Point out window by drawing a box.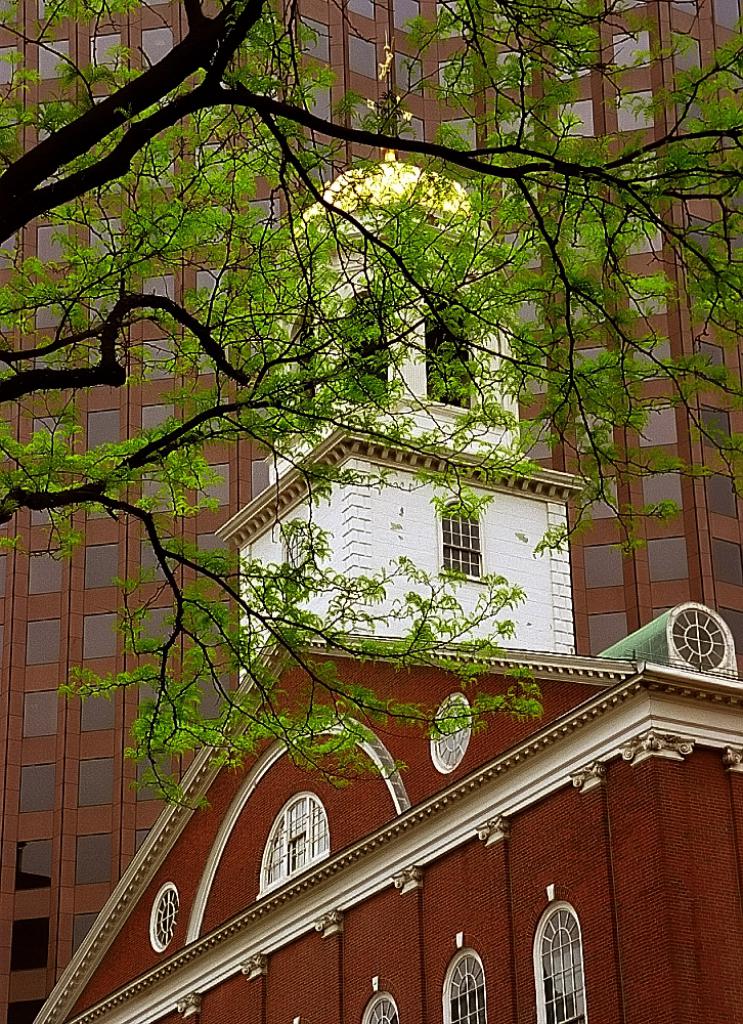
(x1=136, y1=477, x2=175, y2=514).
